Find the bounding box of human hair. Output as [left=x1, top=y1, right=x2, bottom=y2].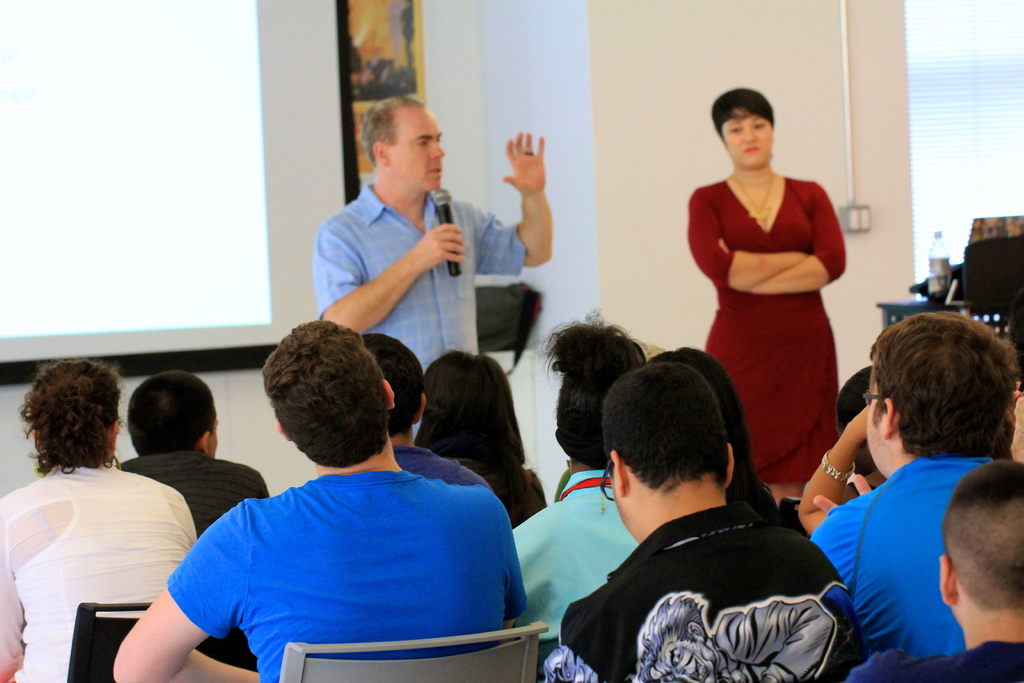
[left=710, top=84, right=776, bottom=138].
